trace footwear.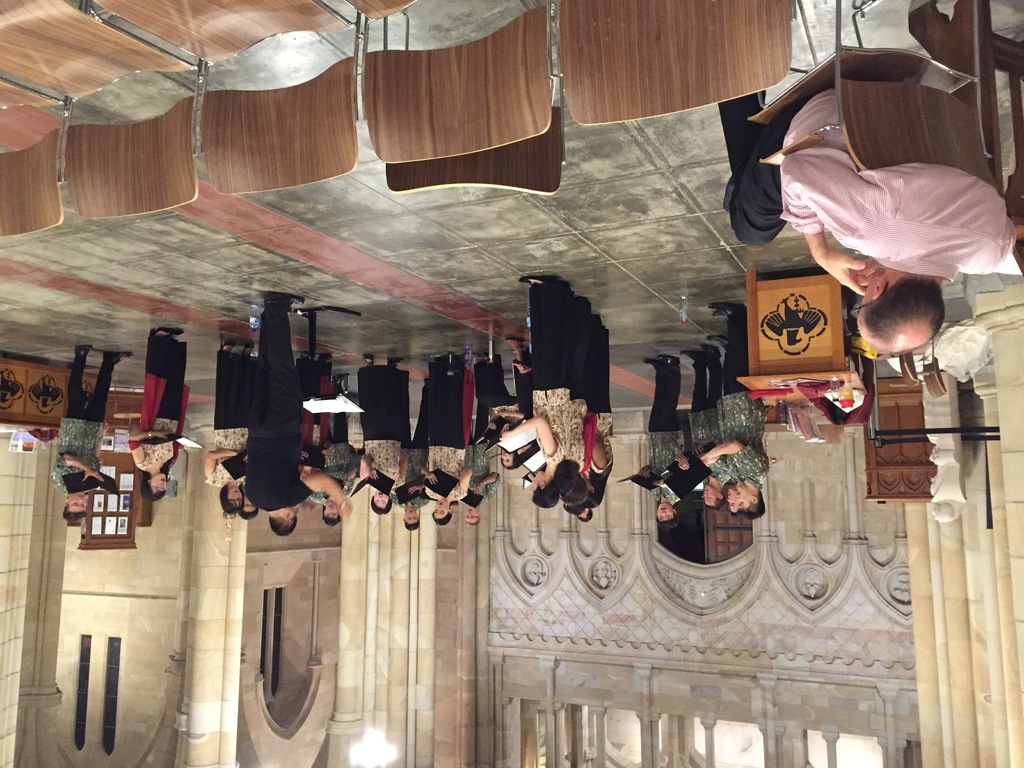
Traced to left=452, top=349, right=465, bottom=363.
